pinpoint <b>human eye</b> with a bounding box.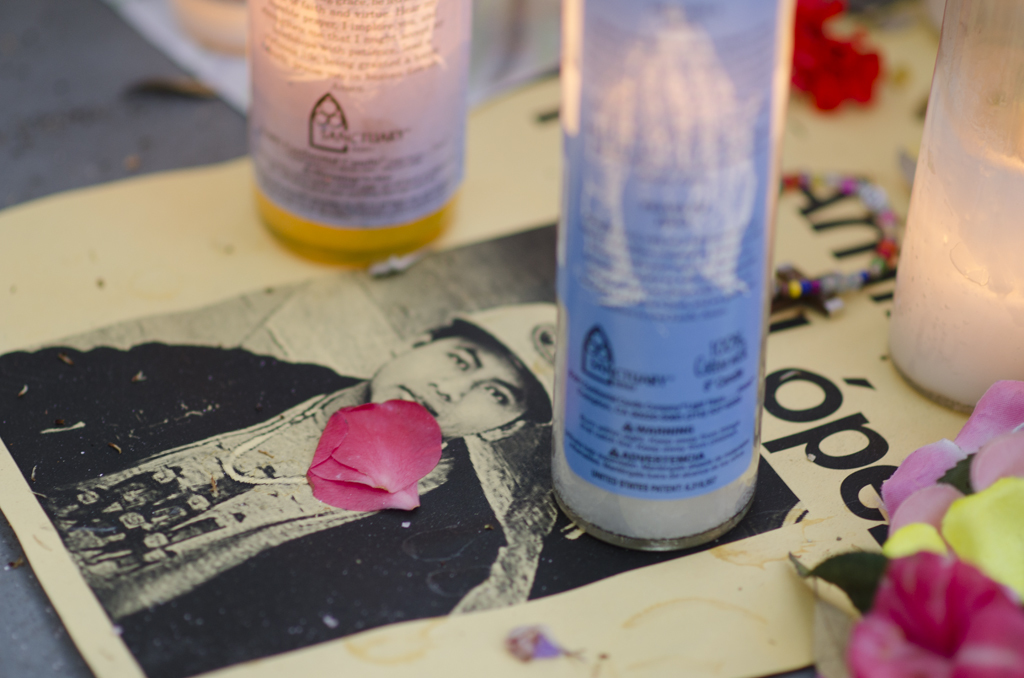
[x1=452, y1=352, x2=470, y2=374].
